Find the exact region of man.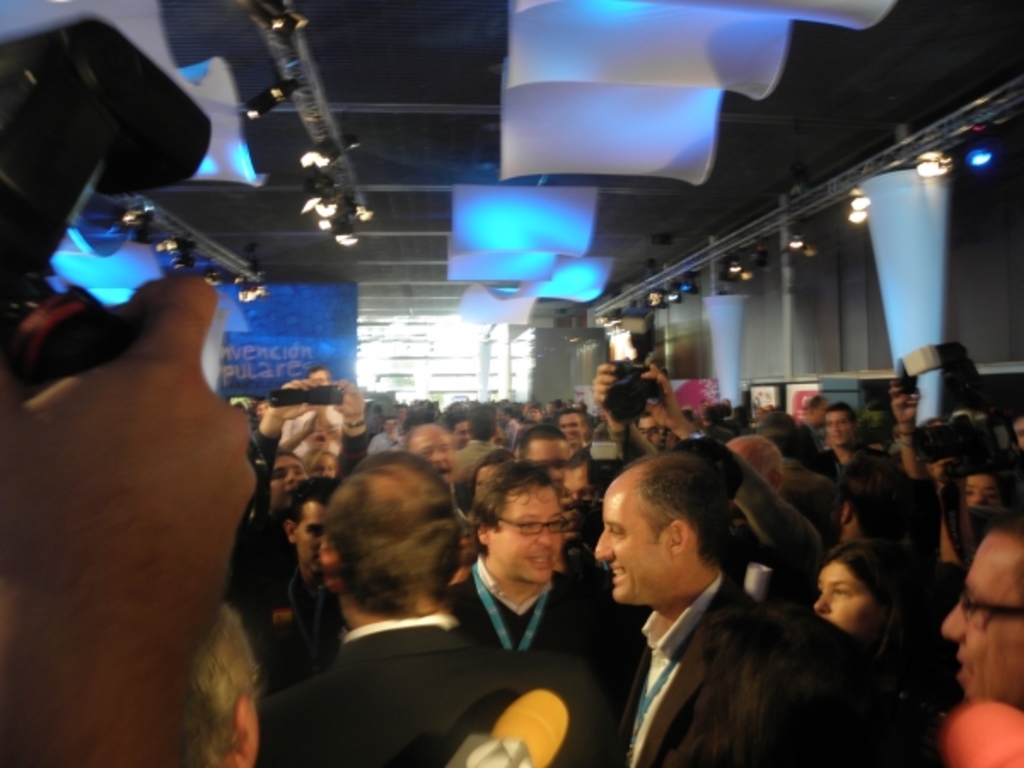
Exact region: <region>449, 418, 471, 447</region>.
